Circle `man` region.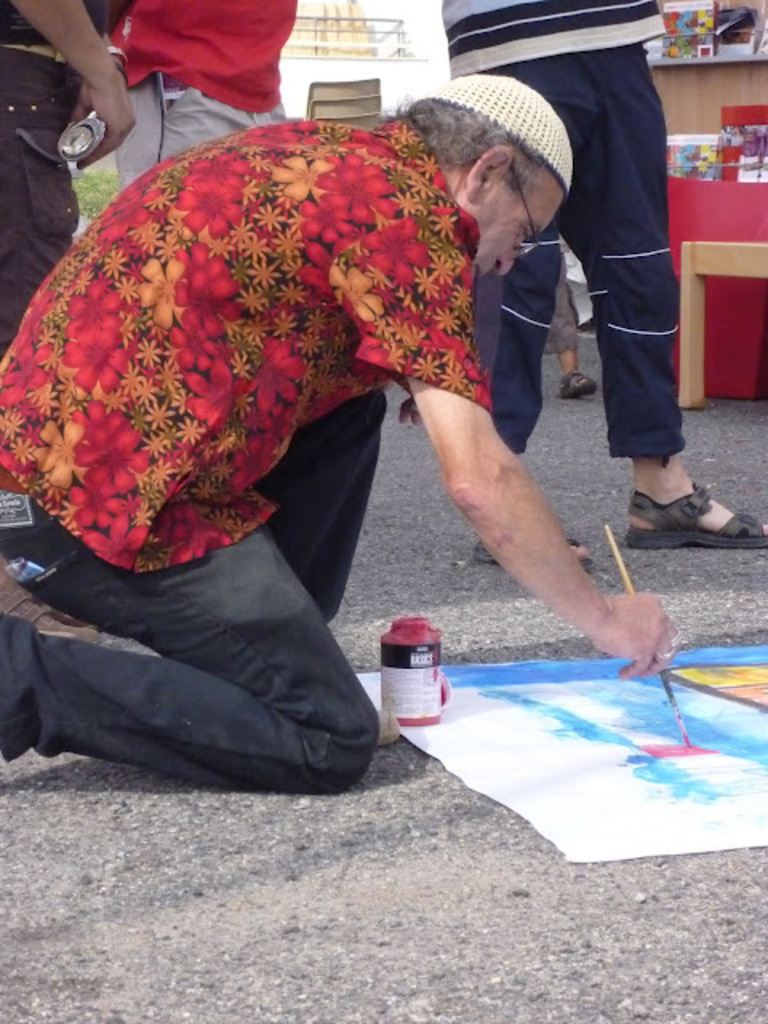
Region: (443, 0, 766, 562).
